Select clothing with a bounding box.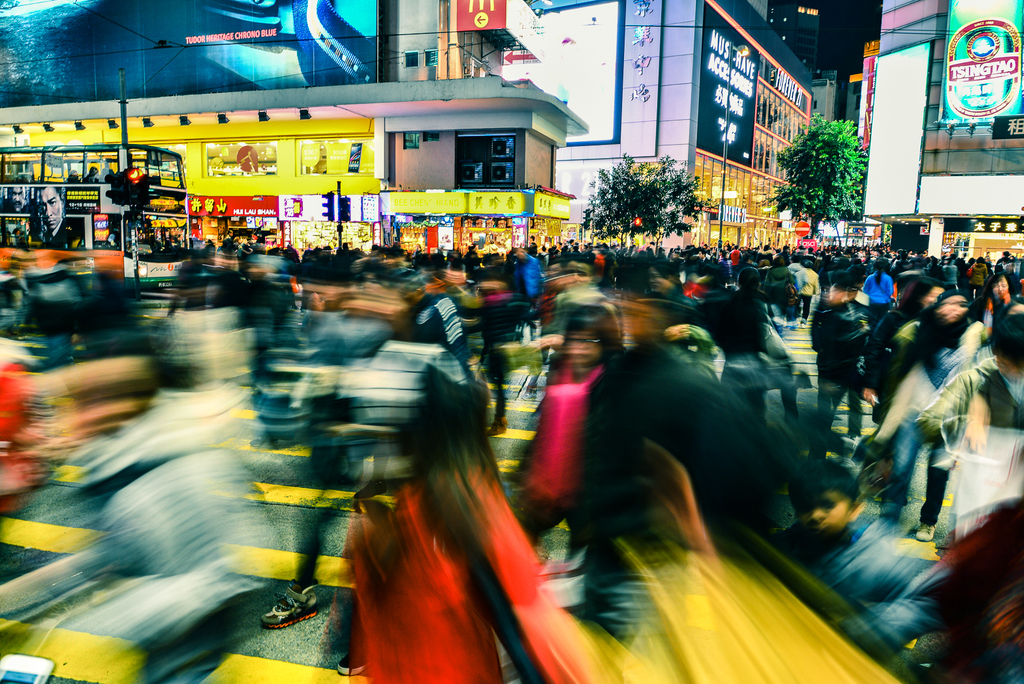
Rect(777, 519, 943, 661).
